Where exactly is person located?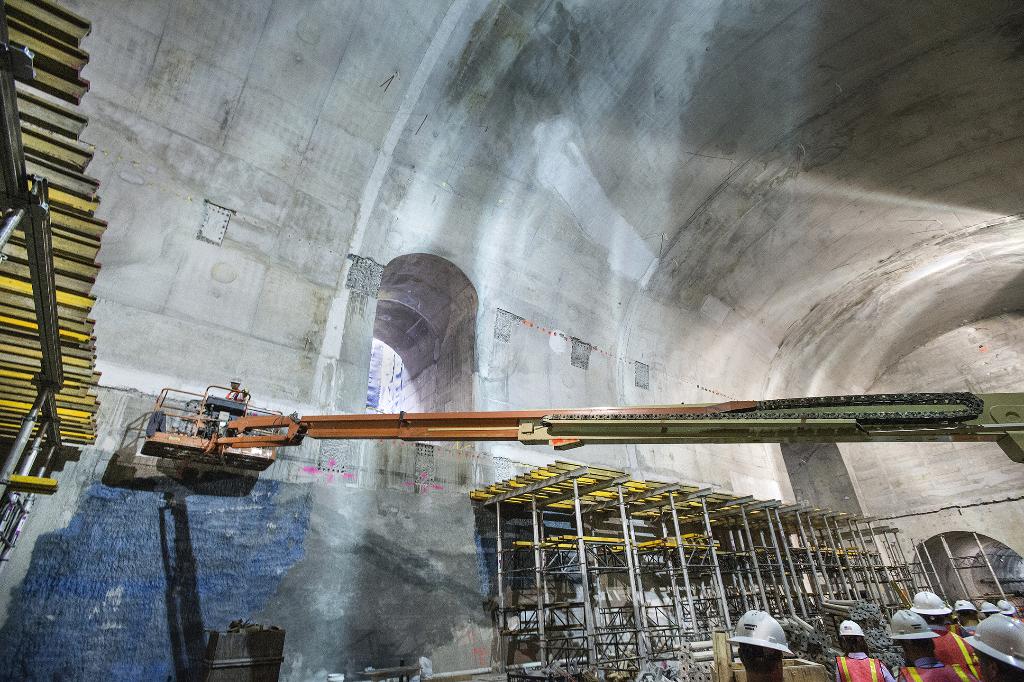
Its bounding box is 830, 620, 891, 681.
